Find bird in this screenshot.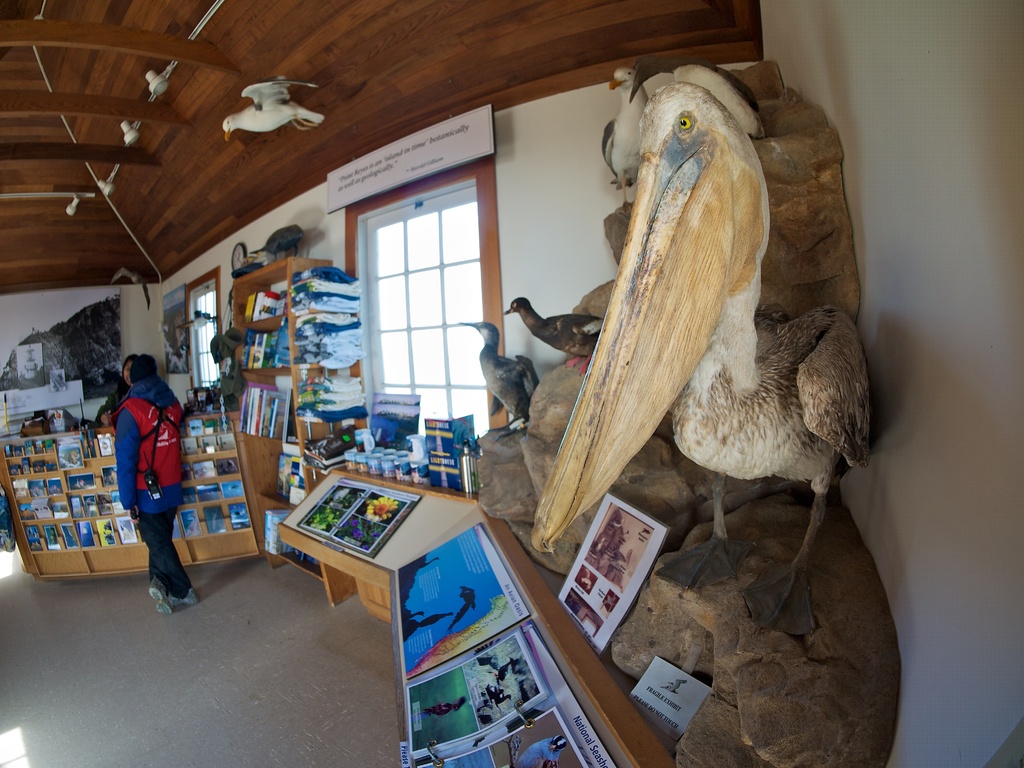
The bounding box for bird is crop(460, 318, 541, 445).
